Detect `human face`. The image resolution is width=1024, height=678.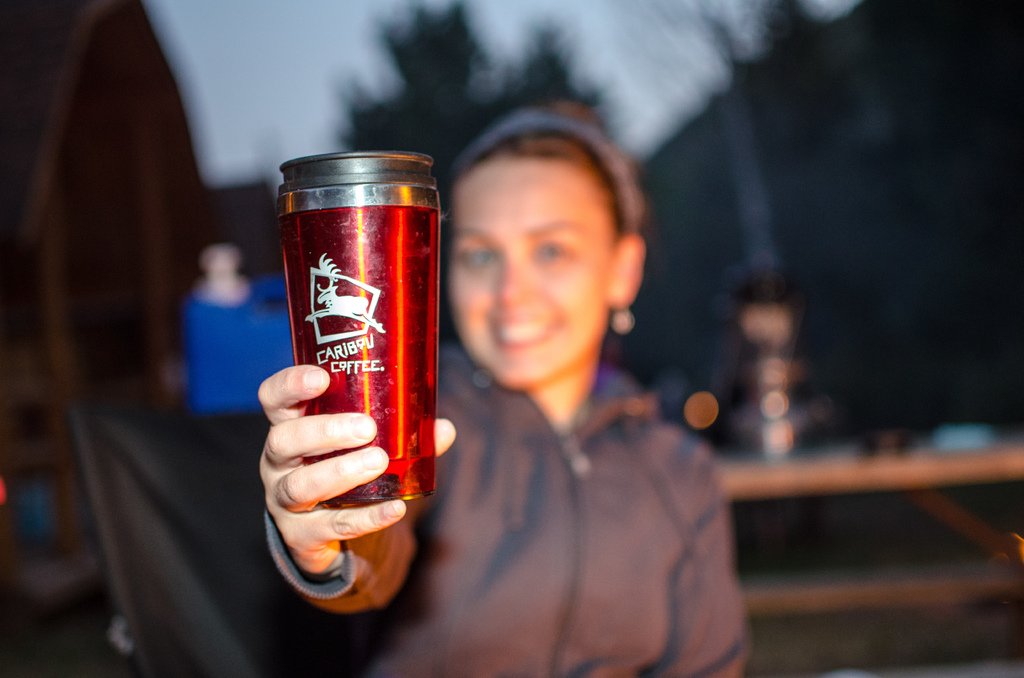
{"left": 445, "top": 152, "right": 611, "bottom": 389}.
